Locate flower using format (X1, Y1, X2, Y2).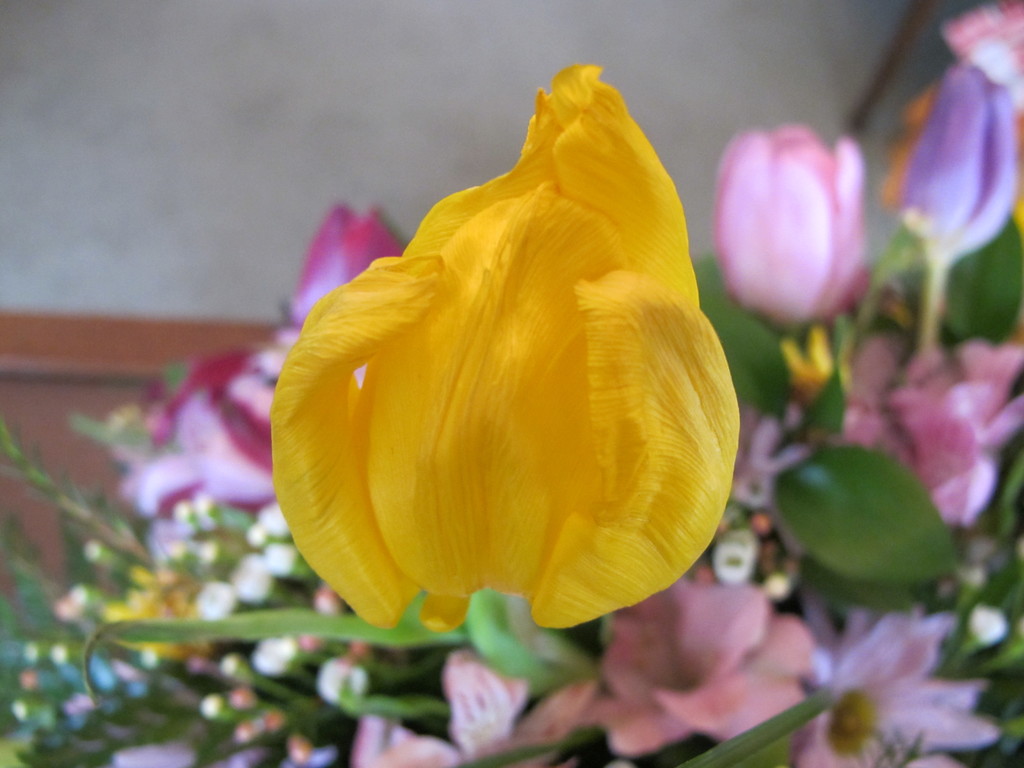
(349, 643, 588, 767).
